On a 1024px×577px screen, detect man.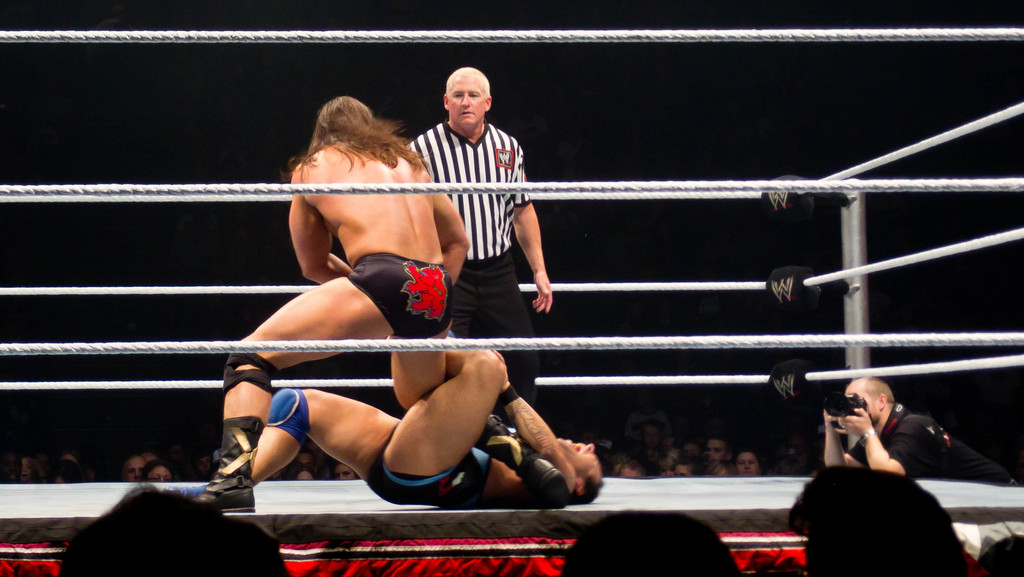
crop(215, 93, 472, 477).
